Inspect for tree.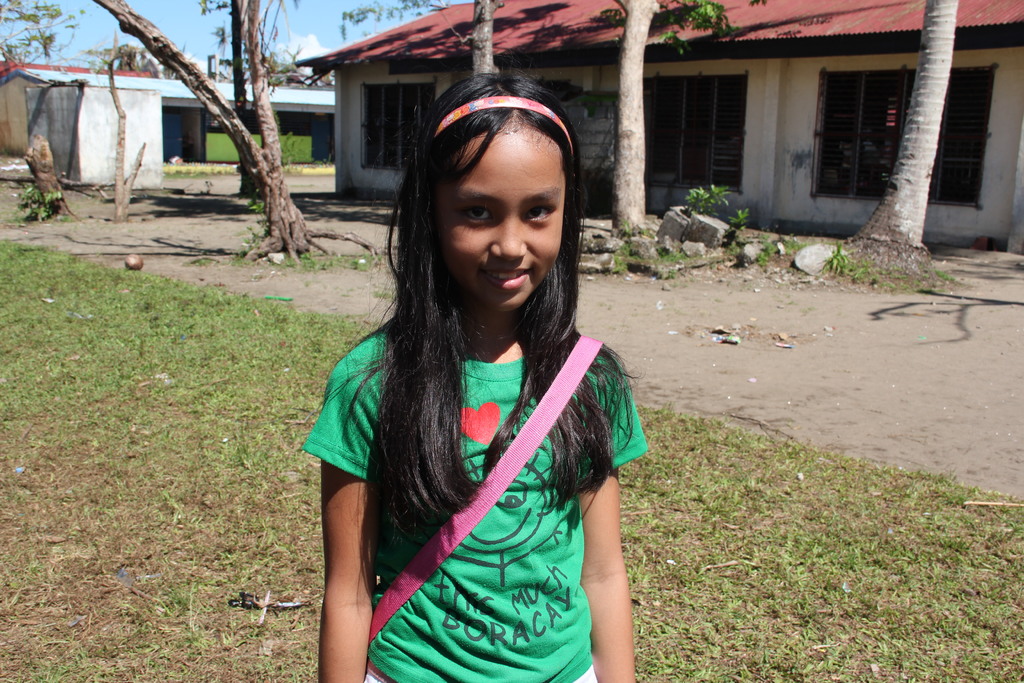
Inspection: Rect(840, 0, 964, 255).
